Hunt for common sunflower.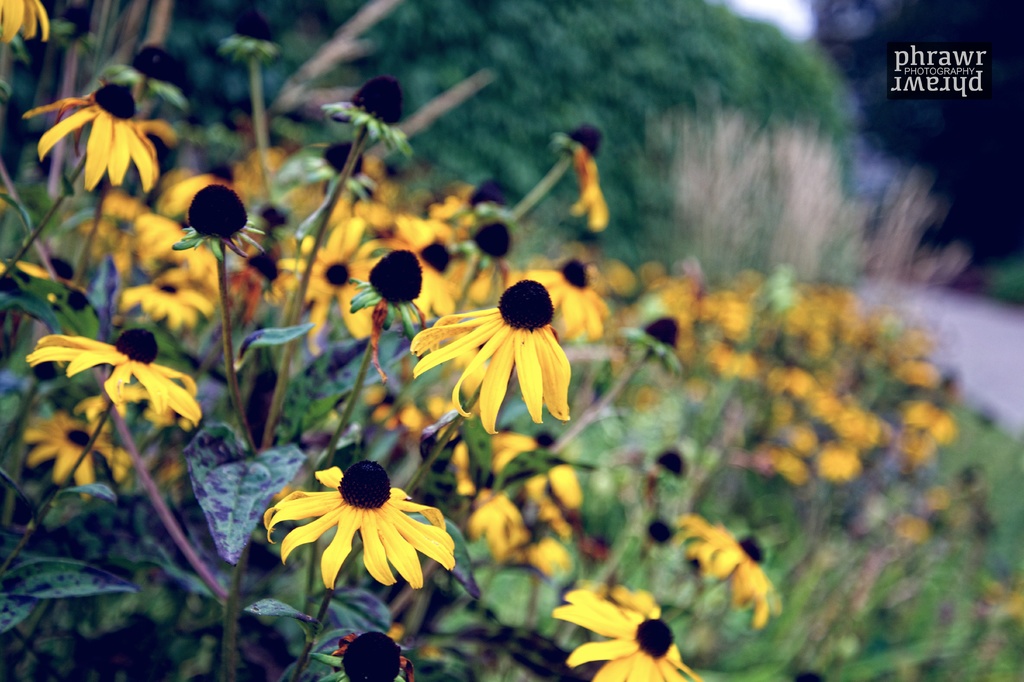
Hunted down at {"left": 265, "top": 461, "right": 459, "bottom": 596}.
